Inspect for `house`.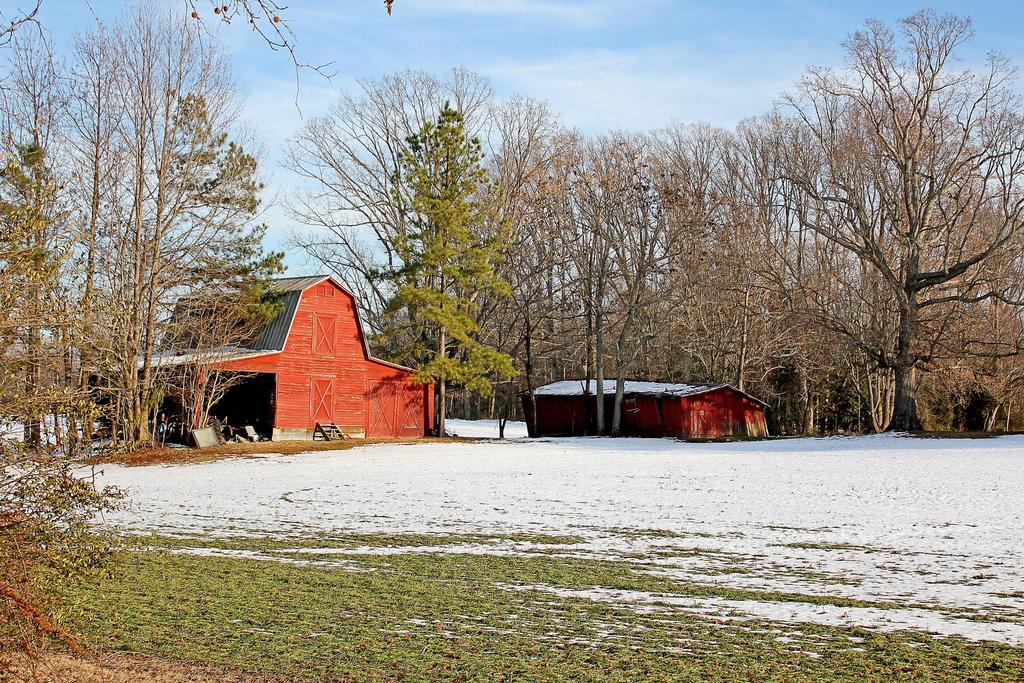
Inspection: left=77, top=274, right=436, bottom=441.
